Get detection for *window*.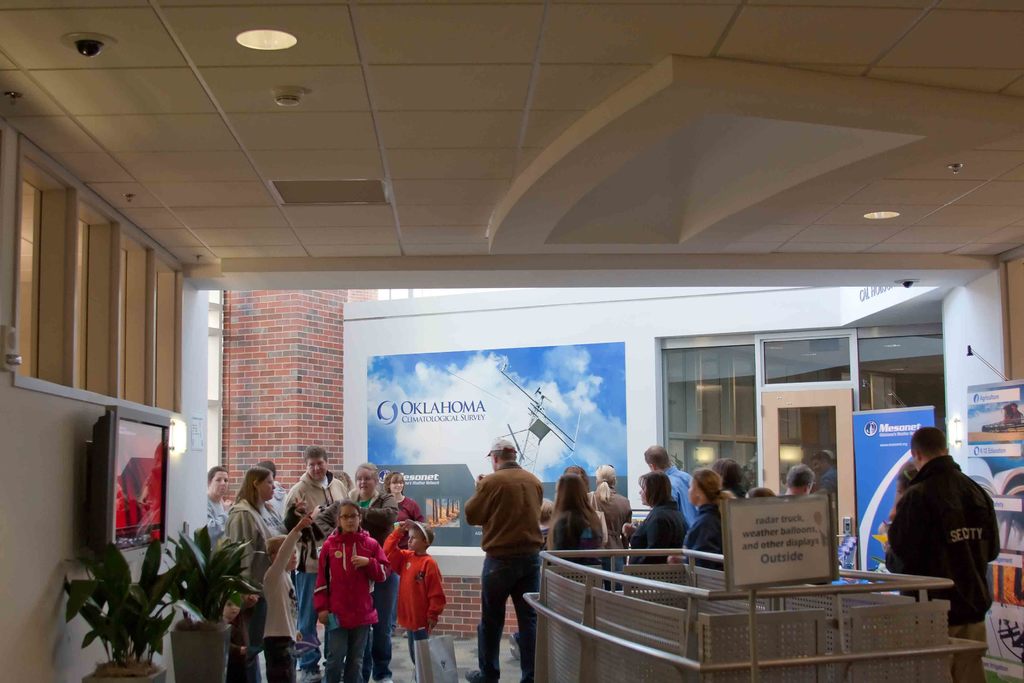
Detection: rect(10, 132, 186, 420).
